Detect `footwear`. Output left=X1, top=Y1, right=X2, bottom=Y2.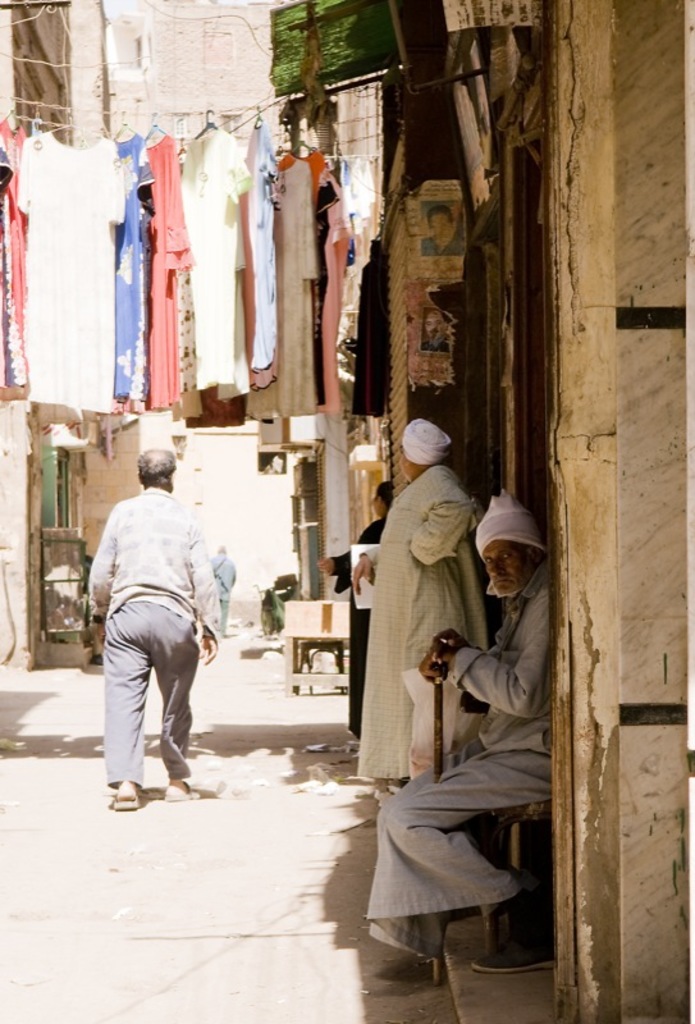
left=161, top=785, right=201, bottom=813.
